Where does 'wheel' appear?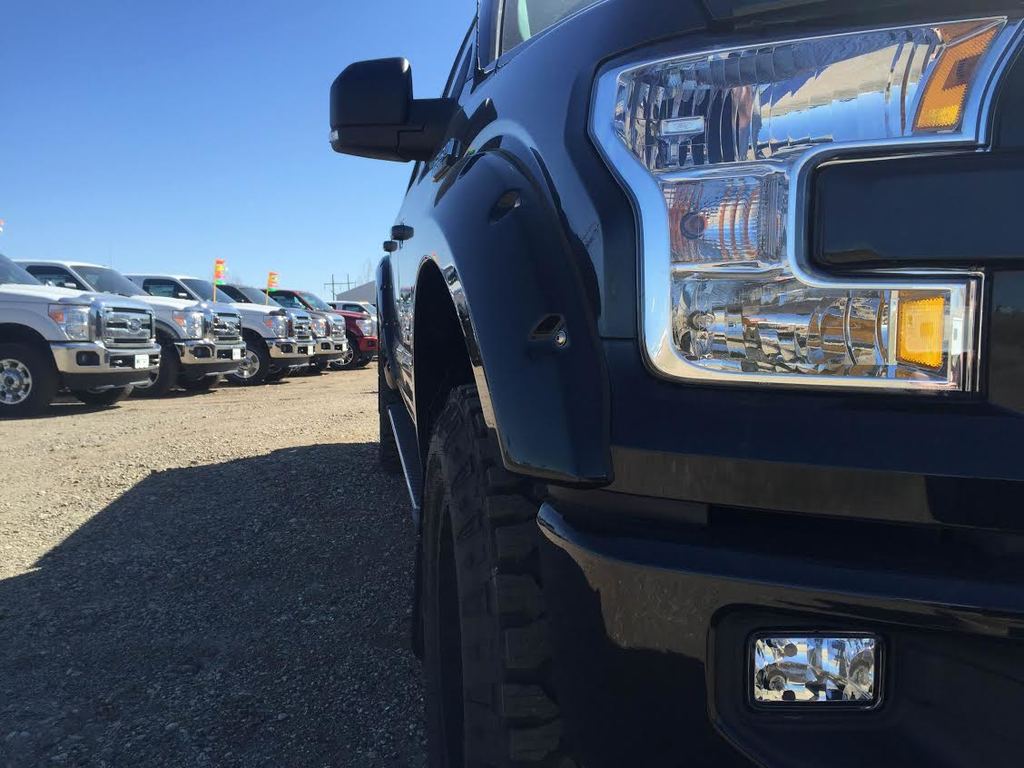
Appears at crop(135, 347, 169, 395).
